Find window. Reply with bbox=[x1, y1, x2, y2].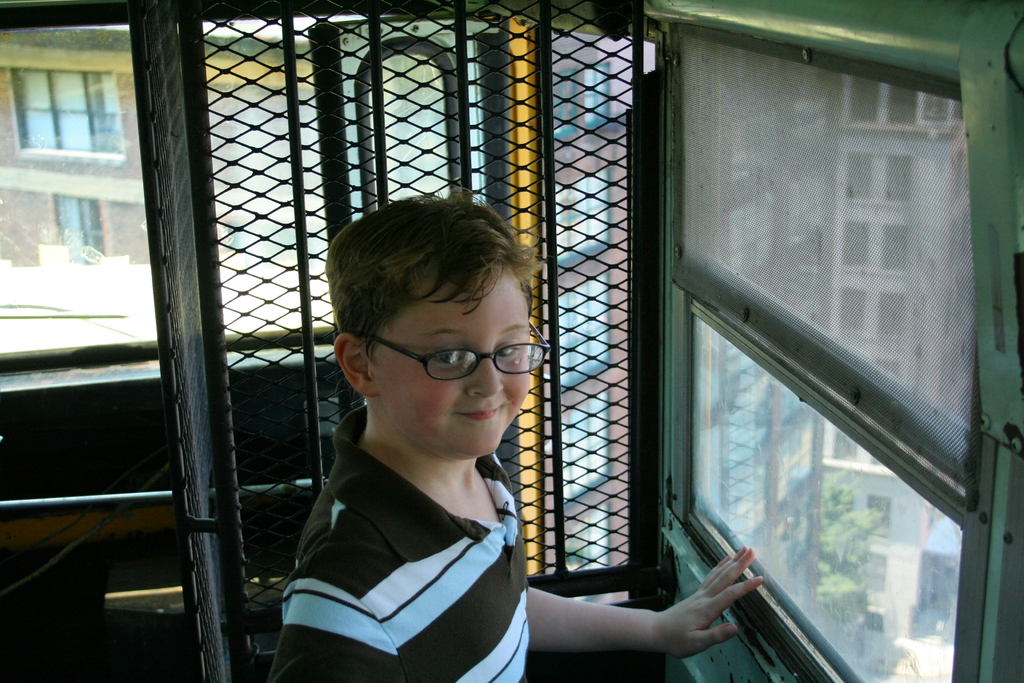
bbox=[5, 68, 131, 161].
